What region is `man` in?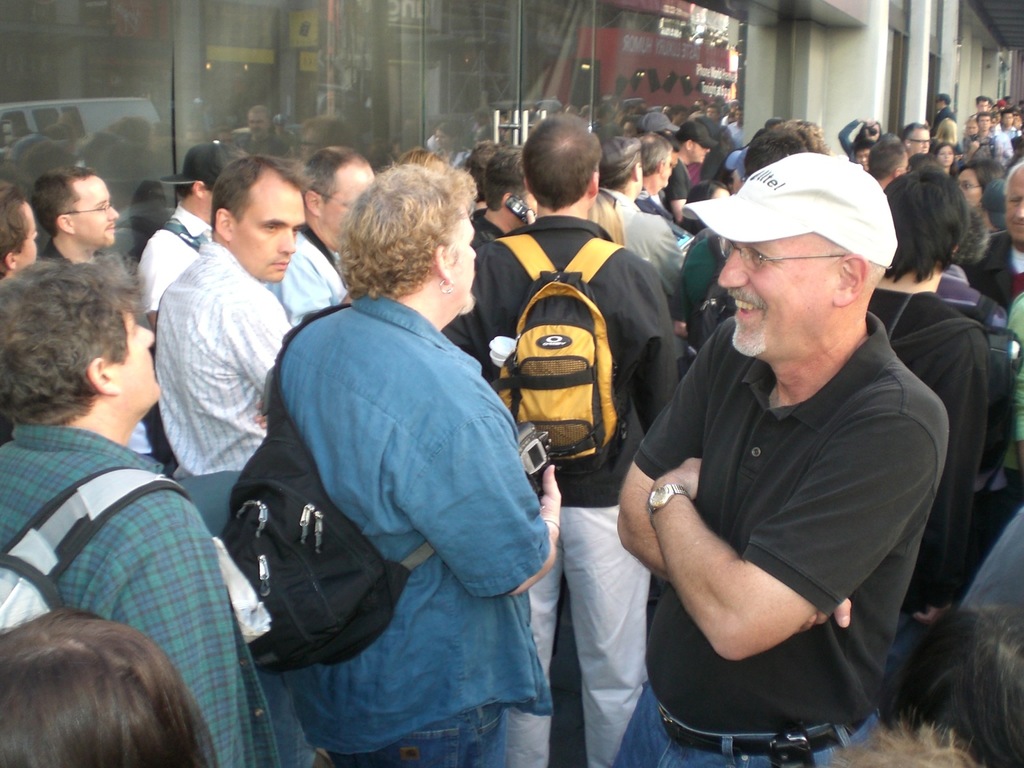
[x1=128, y1=140, x2=253, y2=336].
